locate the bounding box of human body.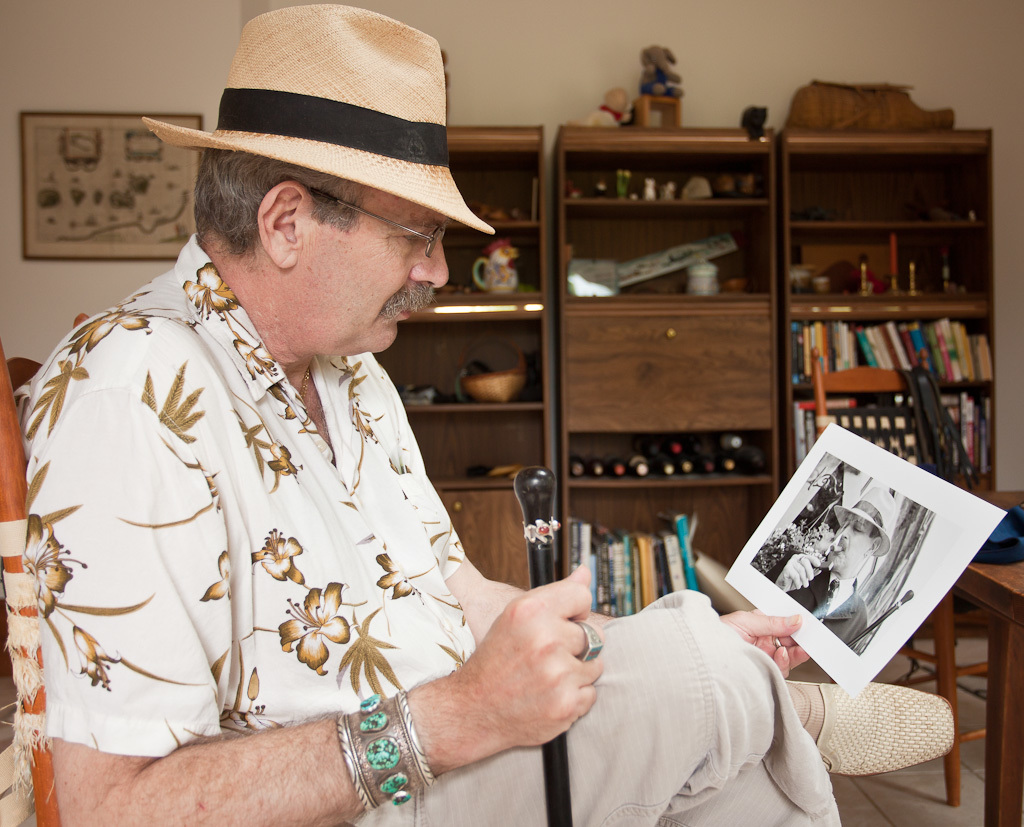
Bounding box: crop(766, 555, 873, 650).
